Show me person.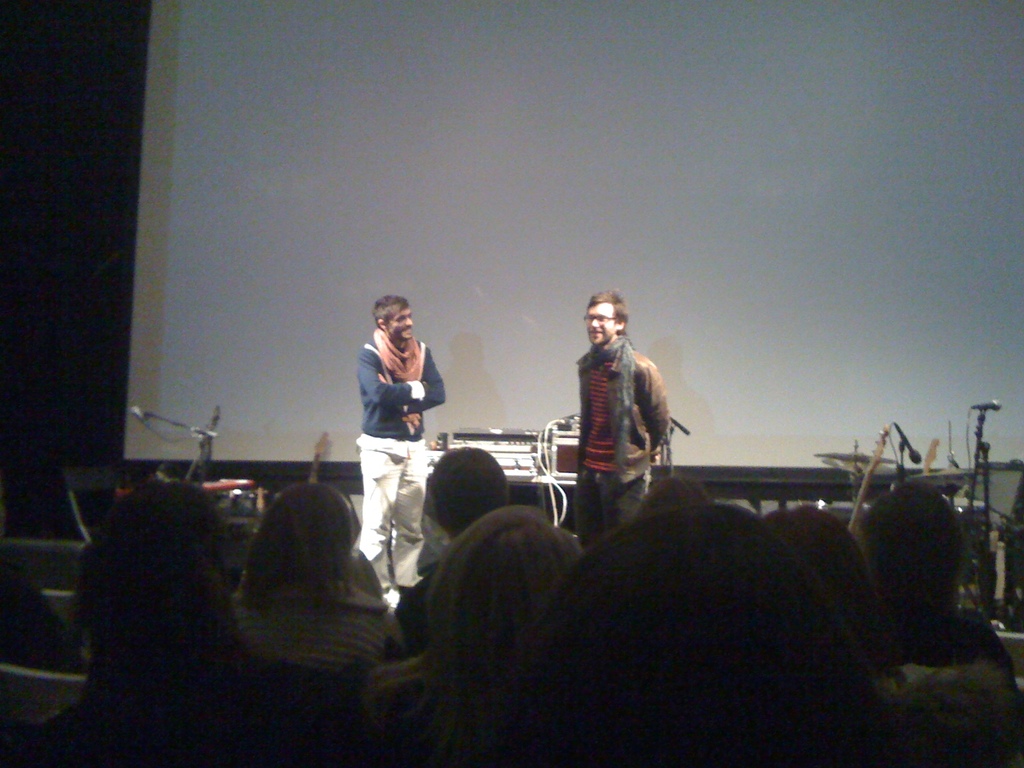
person is here: [229,486,389,679].
